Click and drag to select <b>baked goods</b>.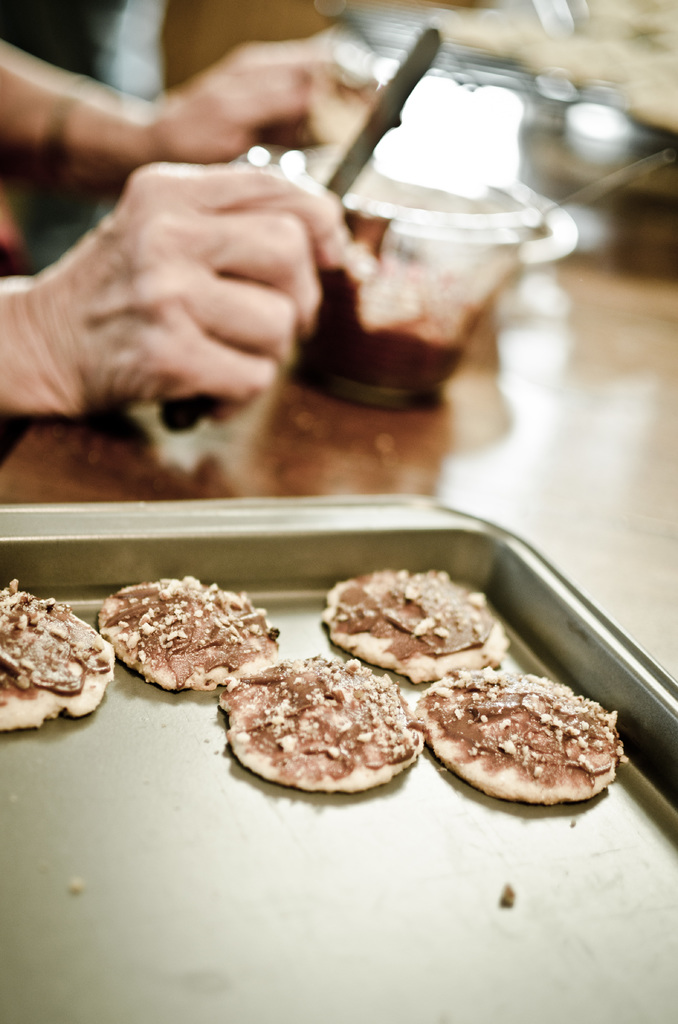
Selection: pyautogui.locateOnScreen(419, 666, 628, 799).
